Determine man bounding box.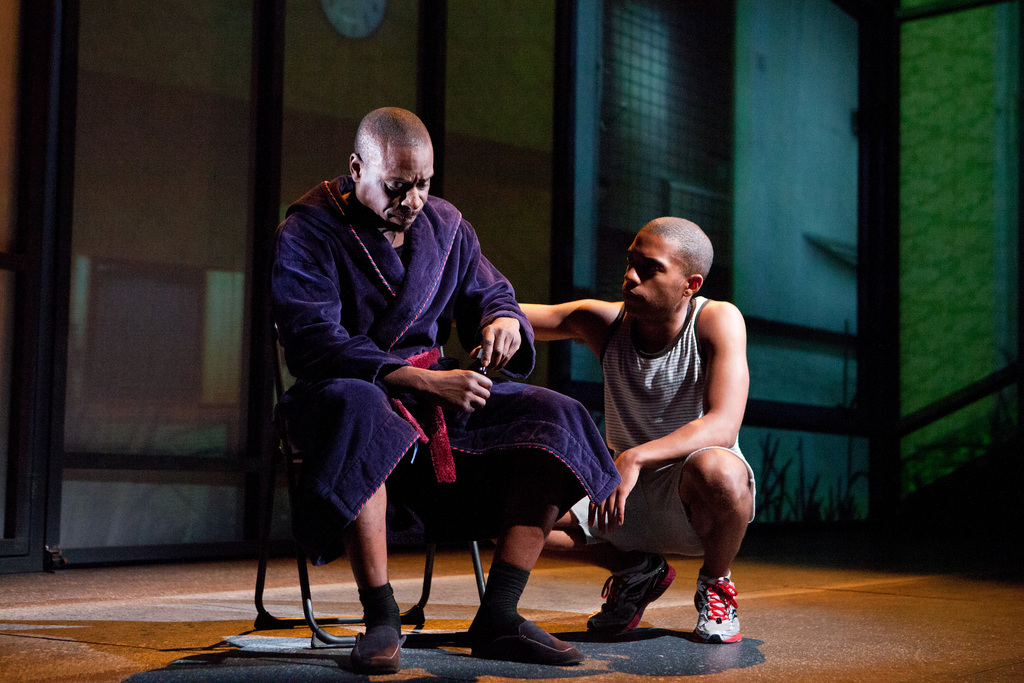
Determined: (464, 212, 765, 646).
